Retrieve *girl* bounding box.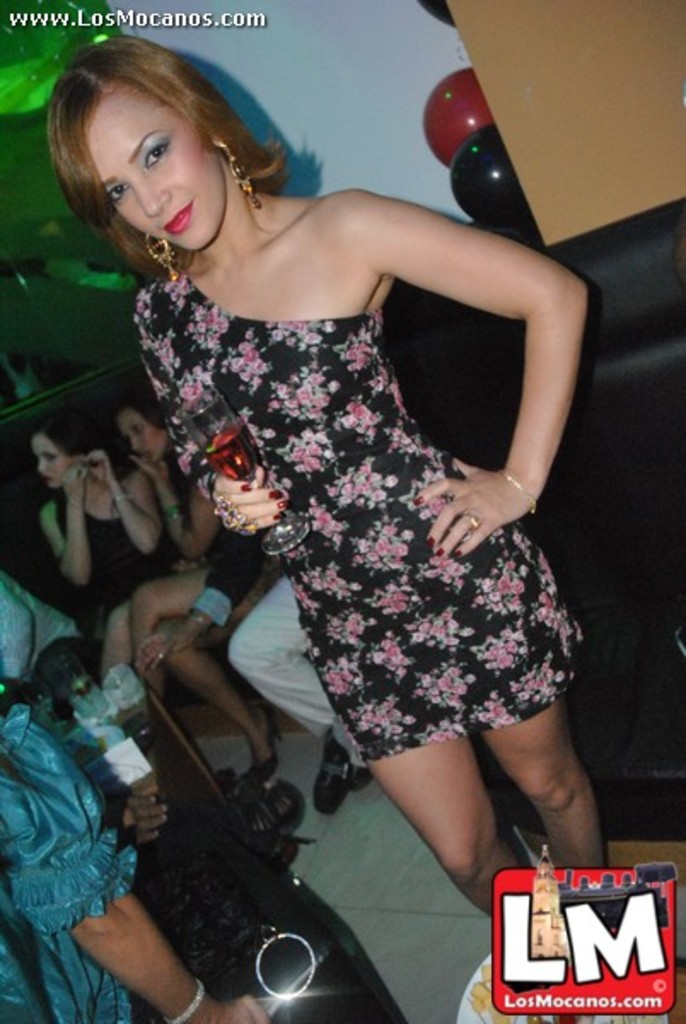
Bounding box: Rect(48, 39, 606, 920).
